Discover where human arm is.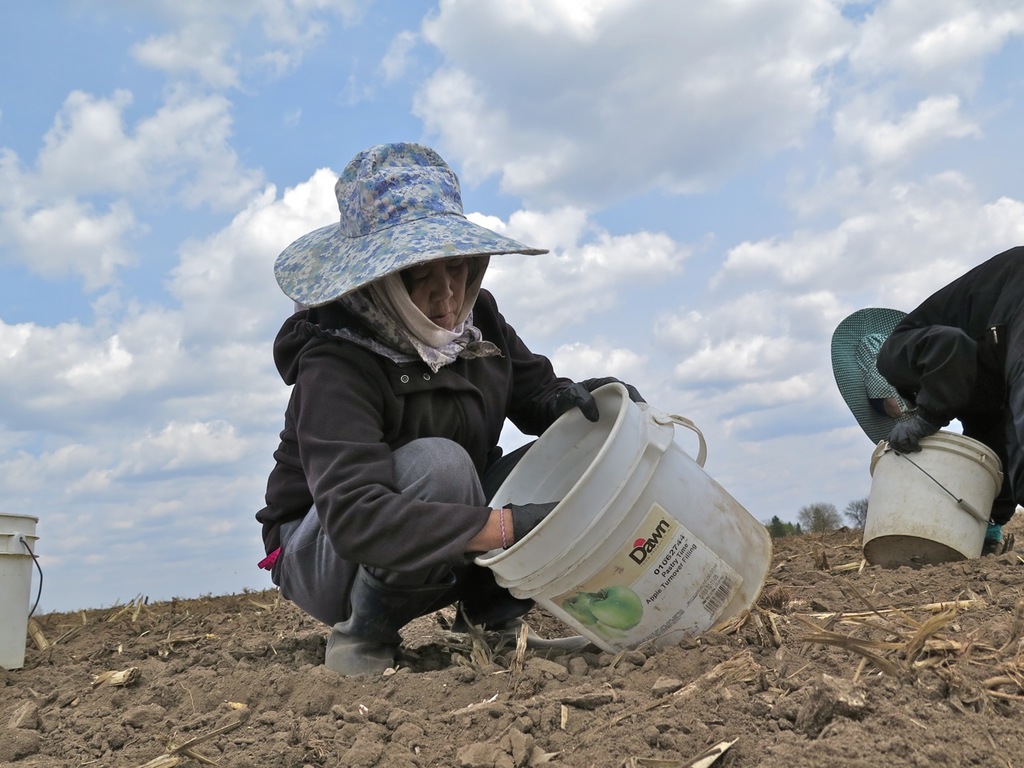
Discovered at l=486, t=276, r=654, b=440.
